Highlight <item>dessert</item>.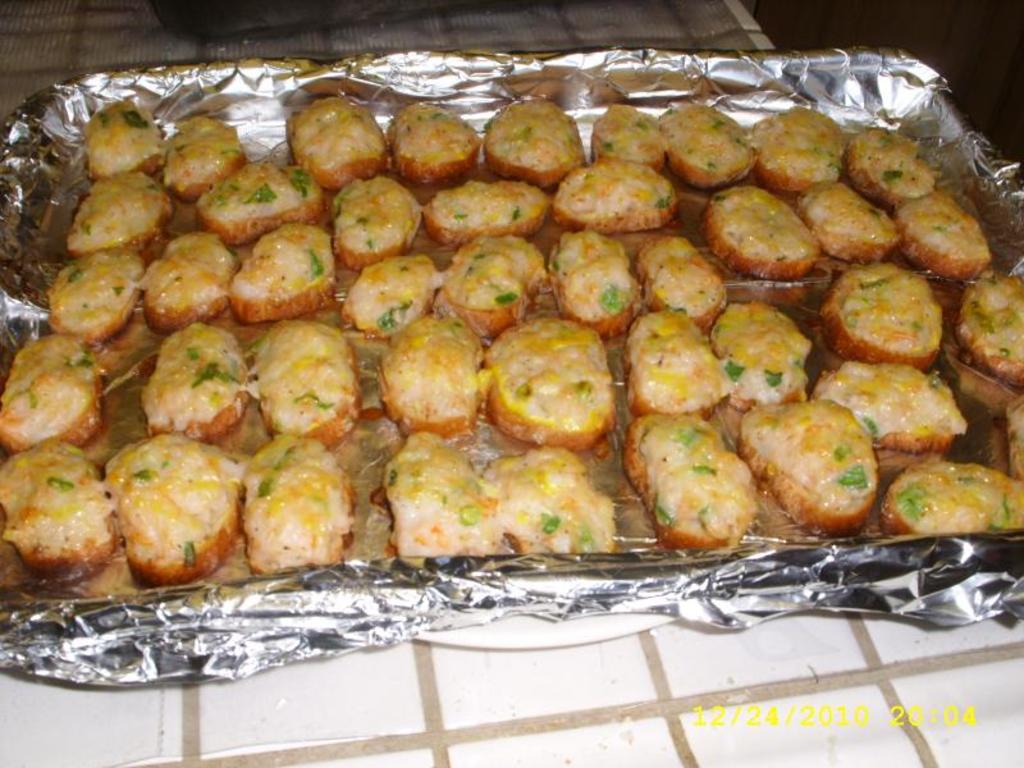
Highlighted region: [292,100,389,198].
